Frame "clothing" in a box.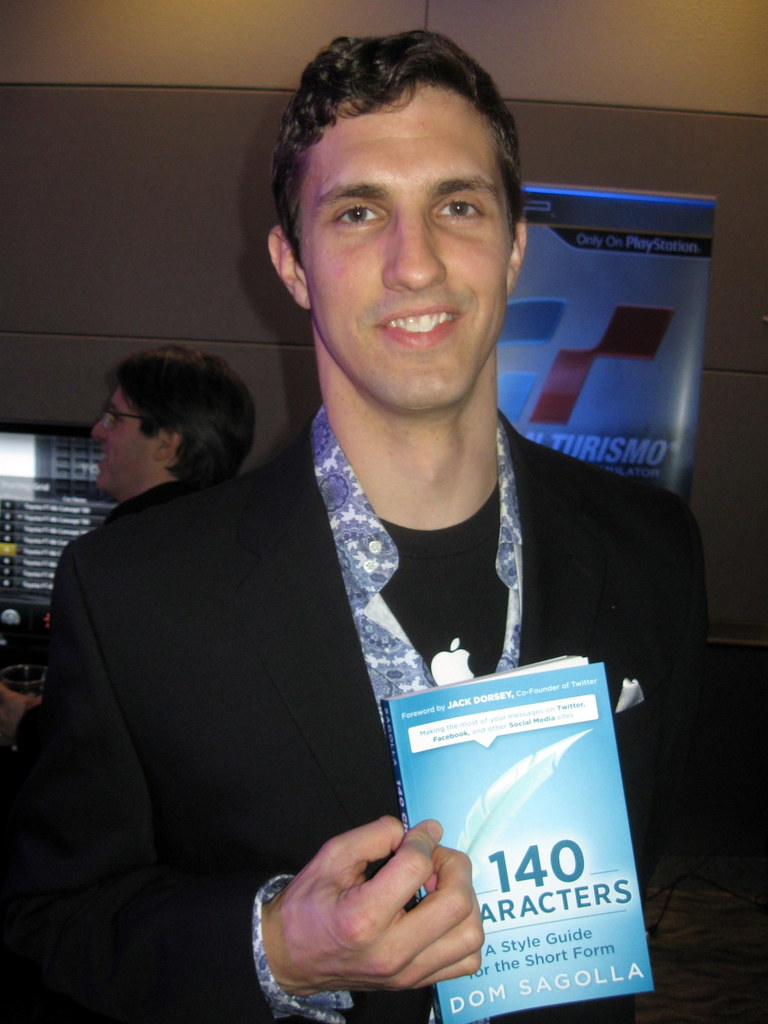
crop(40, 483, 220, 689).
